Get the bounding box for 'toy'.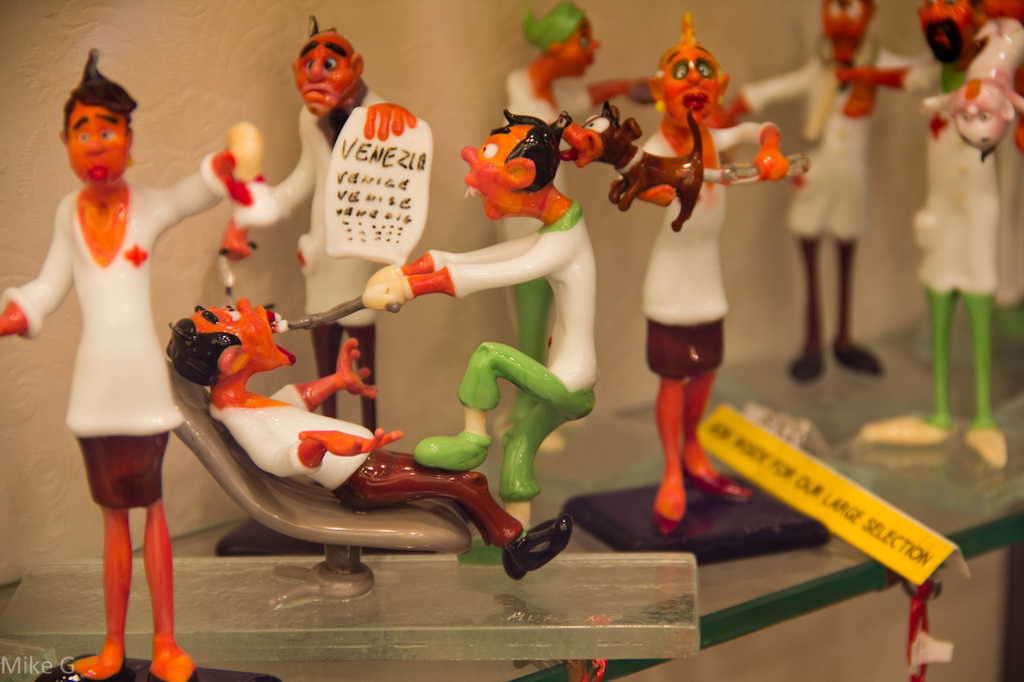
l=601, t=32, r=813, b=539.
